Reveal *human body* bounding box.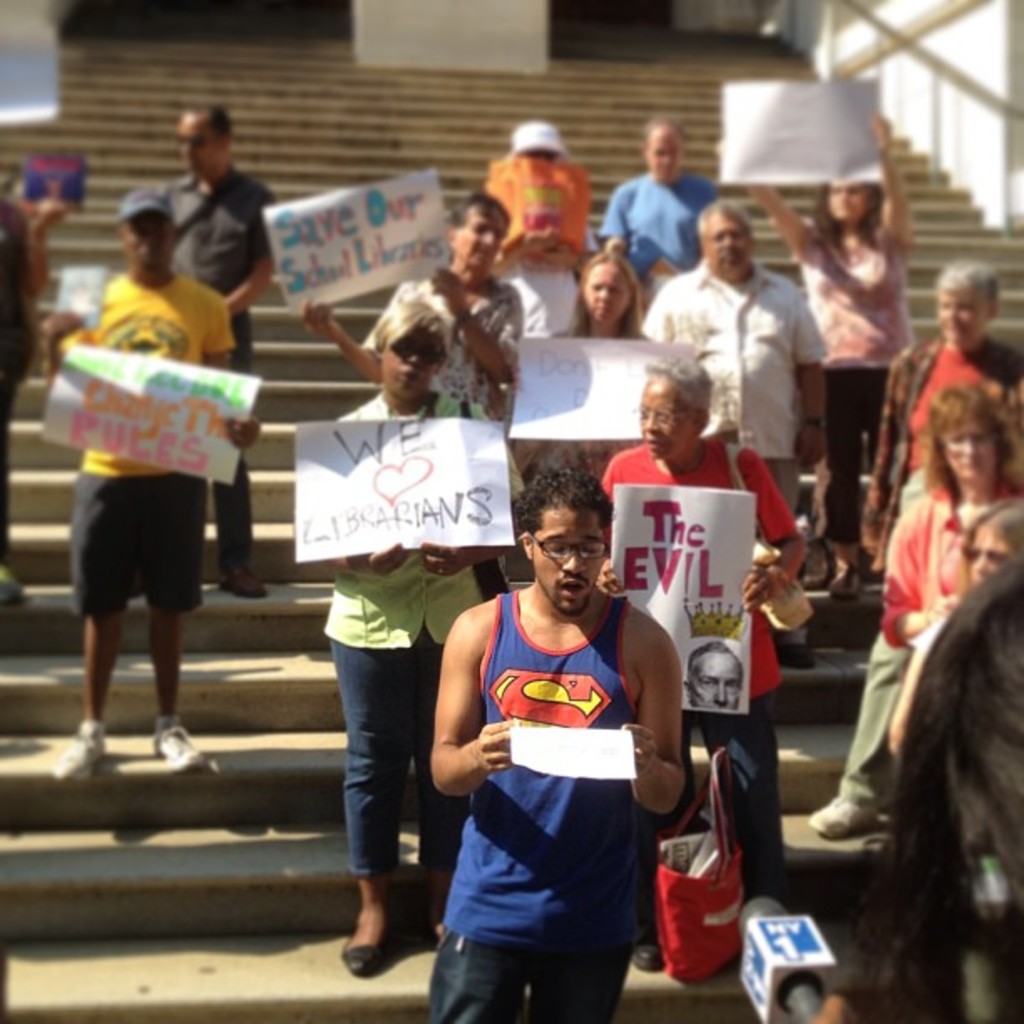
Revealed: crop(882, 376, 1022, 659).
